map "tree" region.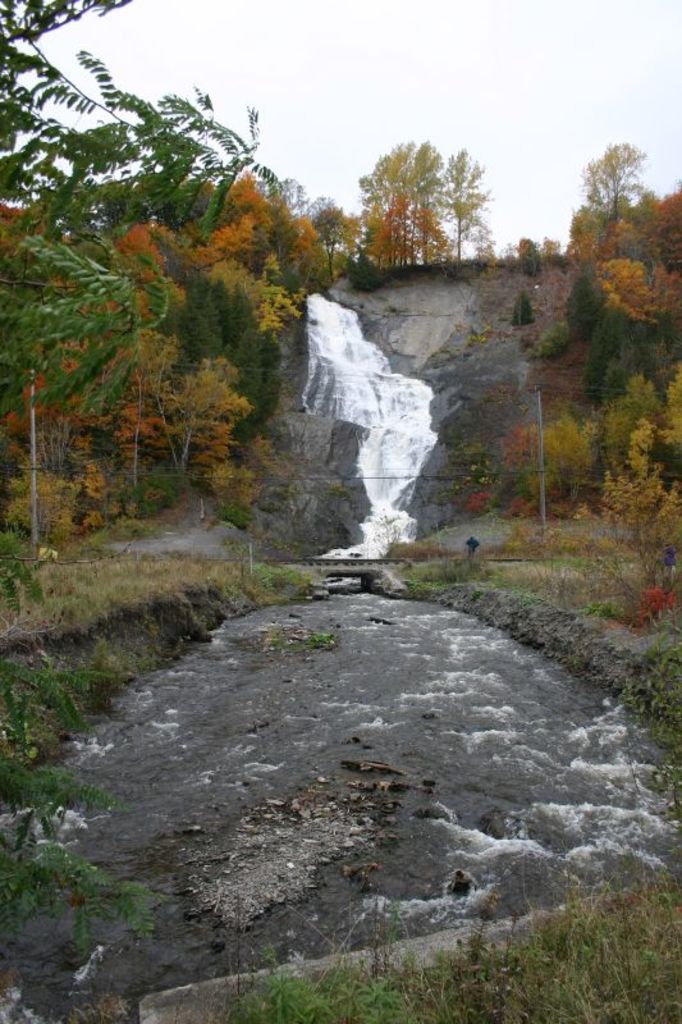
Mapped to bbox(285, 197, 358, 315).
